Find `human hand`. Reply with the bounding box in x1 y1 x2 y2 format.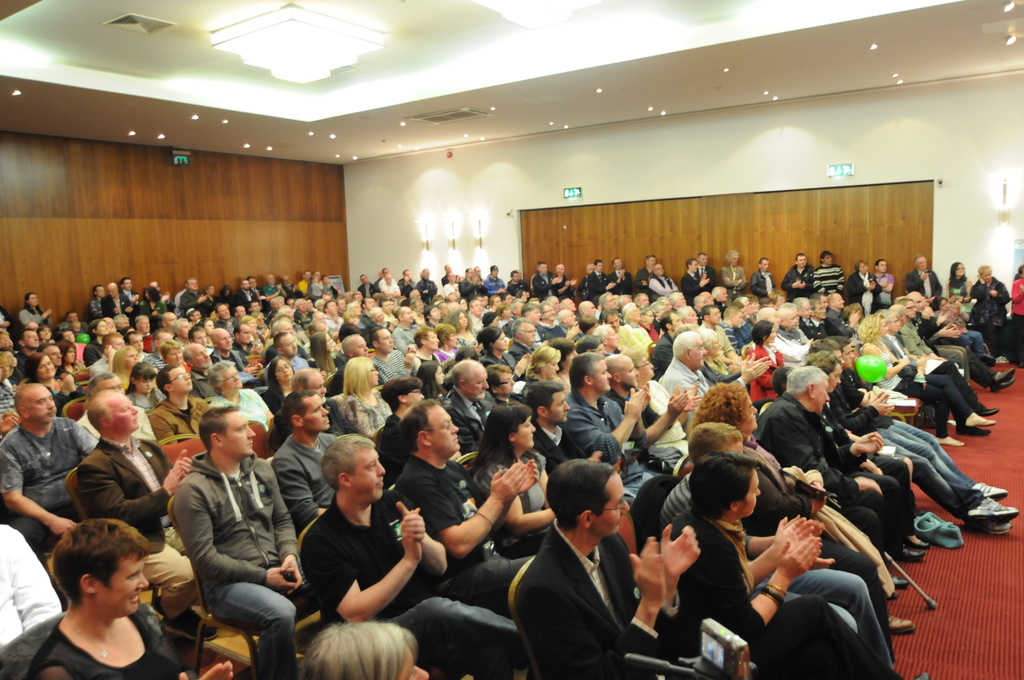
621 389 643 421.
